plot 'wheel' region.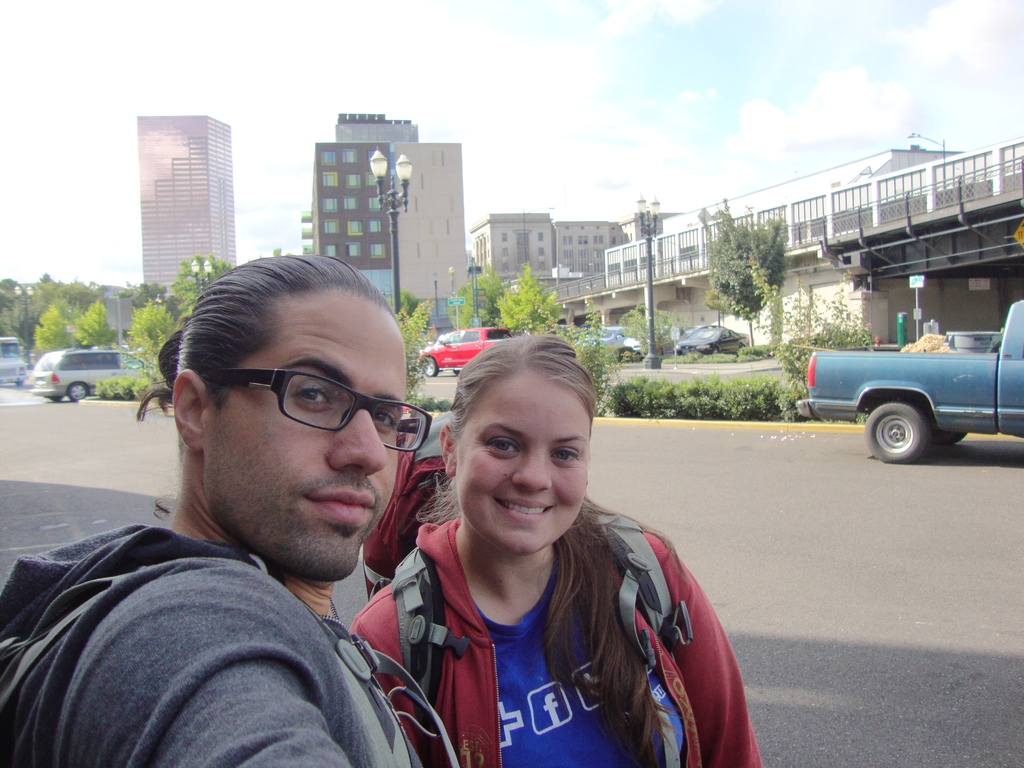
Plotted at box=[869, 399, 960, 468].
